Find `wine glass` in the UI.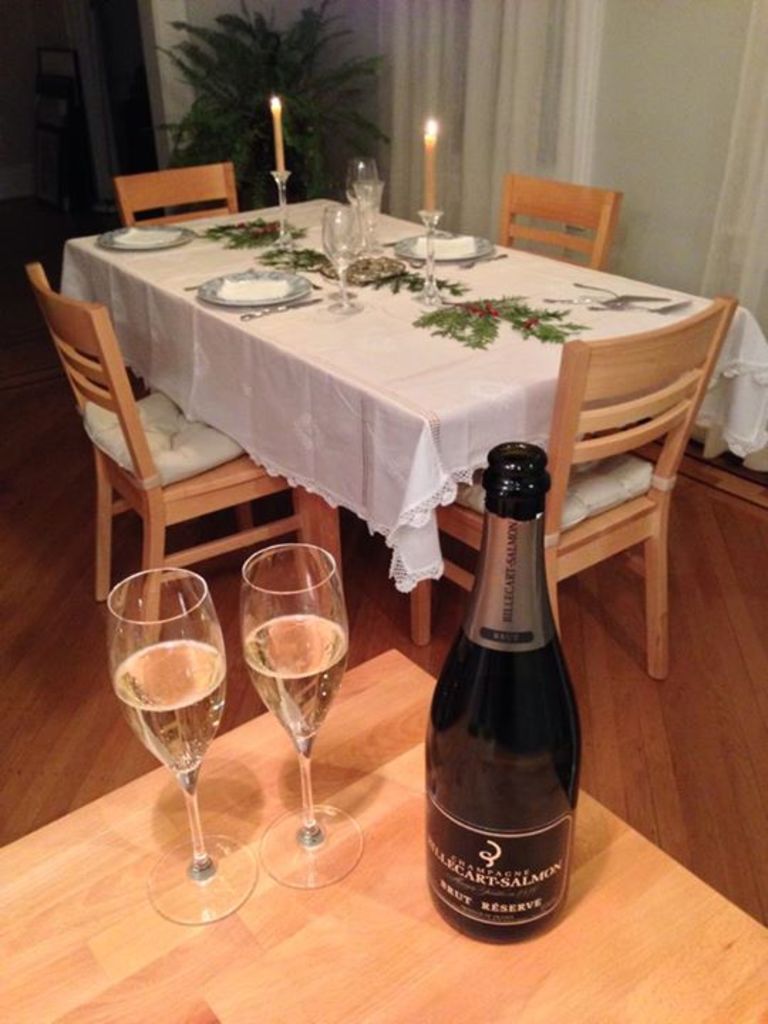
UI element at 324 199 366 297.
